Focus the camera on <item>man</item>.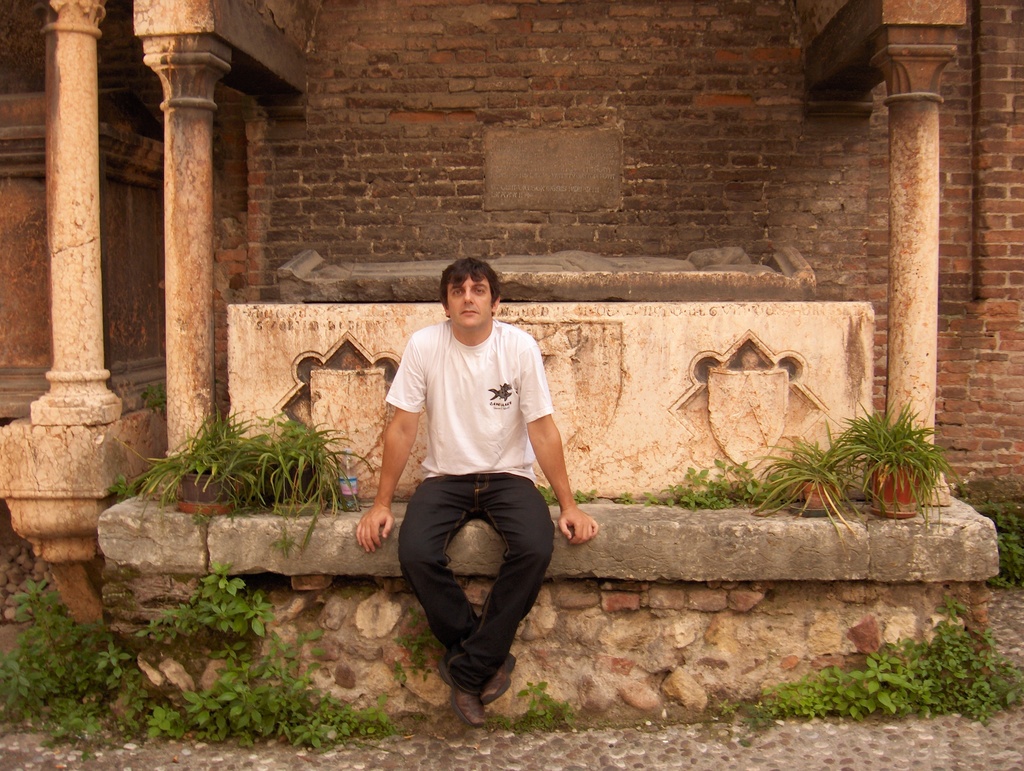
Focus region: crop(360, 256, 586, 727).
